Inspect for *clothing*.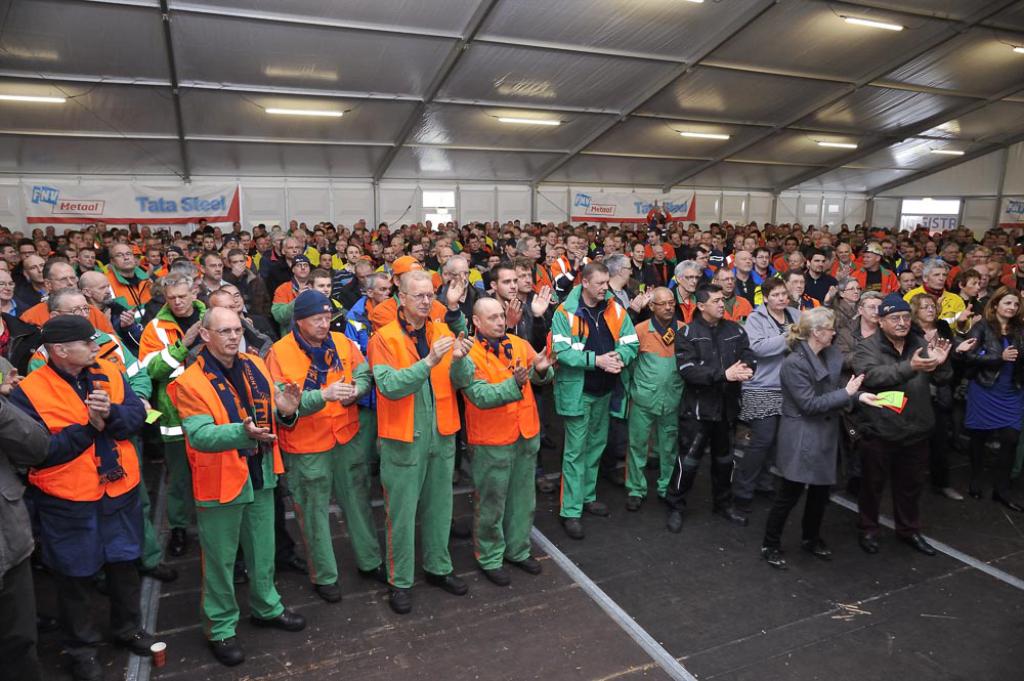
Inspection: l=9, t=259, r=27, b=276.
